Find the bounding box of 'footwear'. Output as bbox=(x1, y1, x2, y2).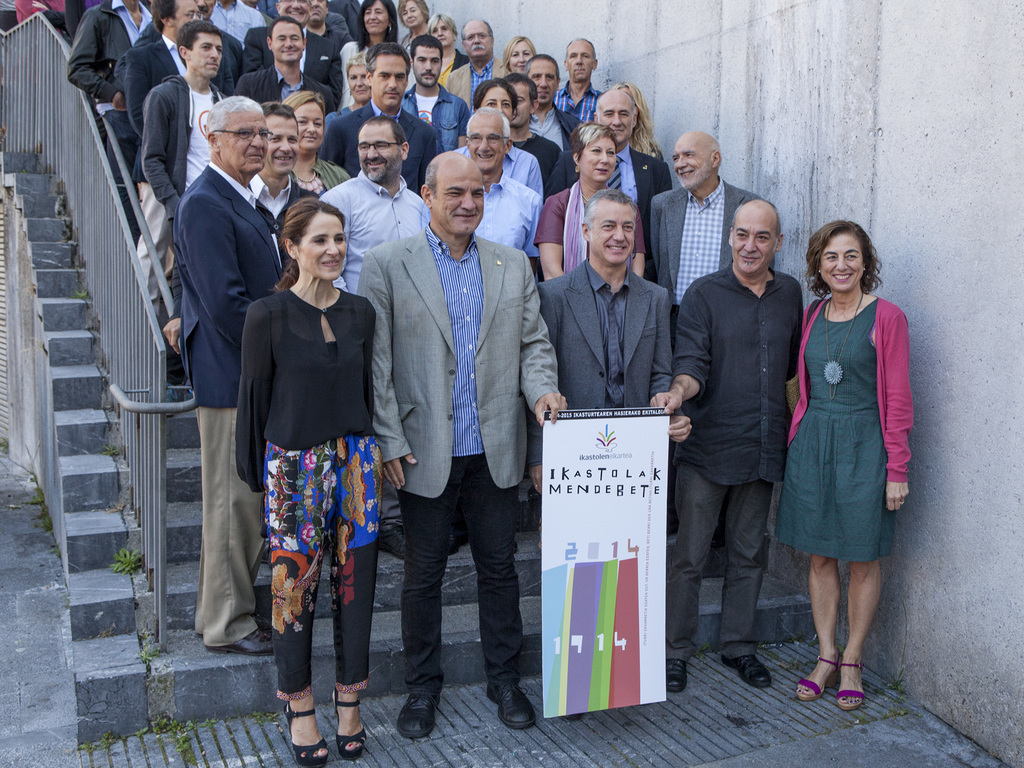
bbox=(836, 656, 869, 712).
